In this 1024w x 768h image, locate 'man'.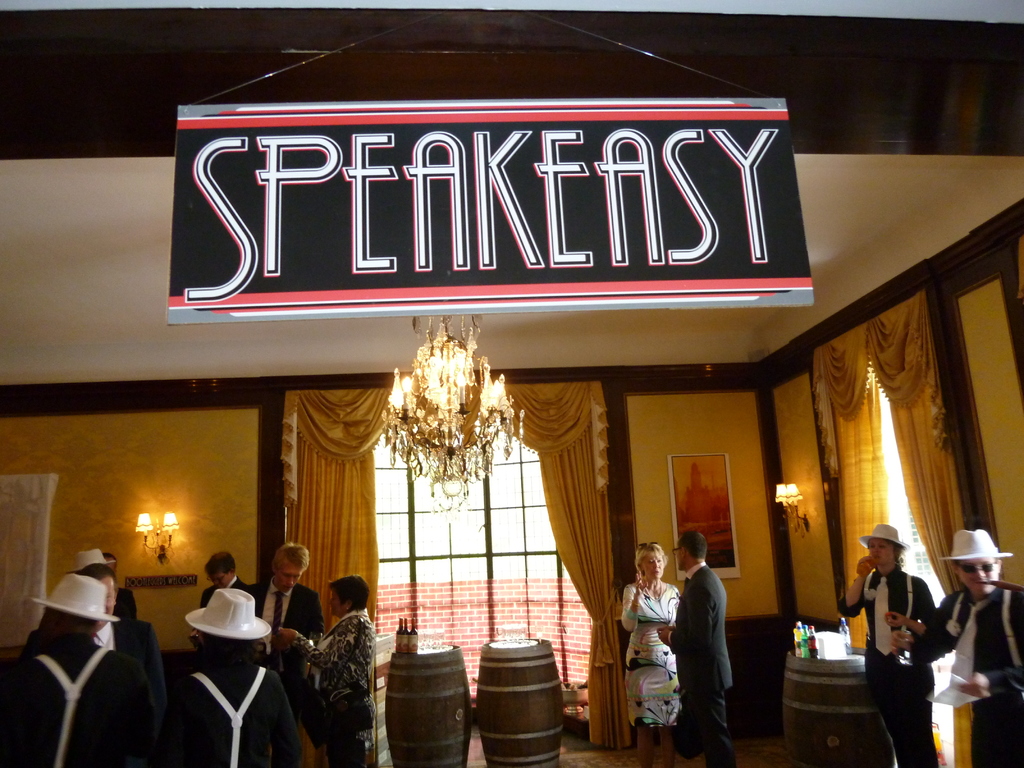
Bounding box: bbox(889, 528, 1023, 767).
